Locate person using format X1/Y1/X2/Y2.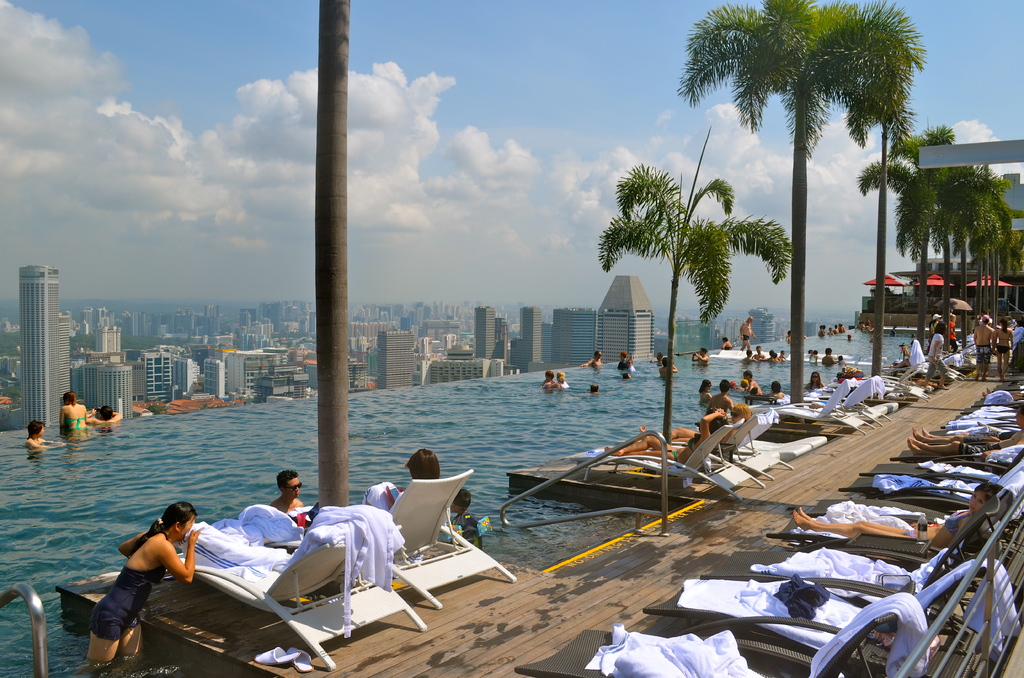
86/406/118/424.
